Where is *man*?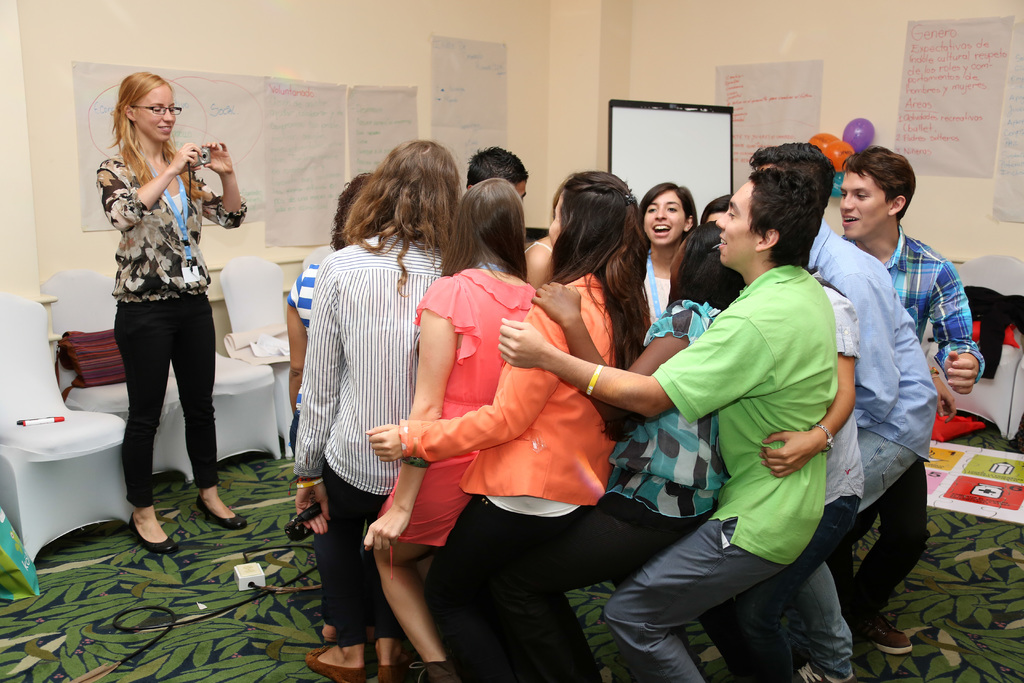
left=739, top=143, right=935, bottom=530.
